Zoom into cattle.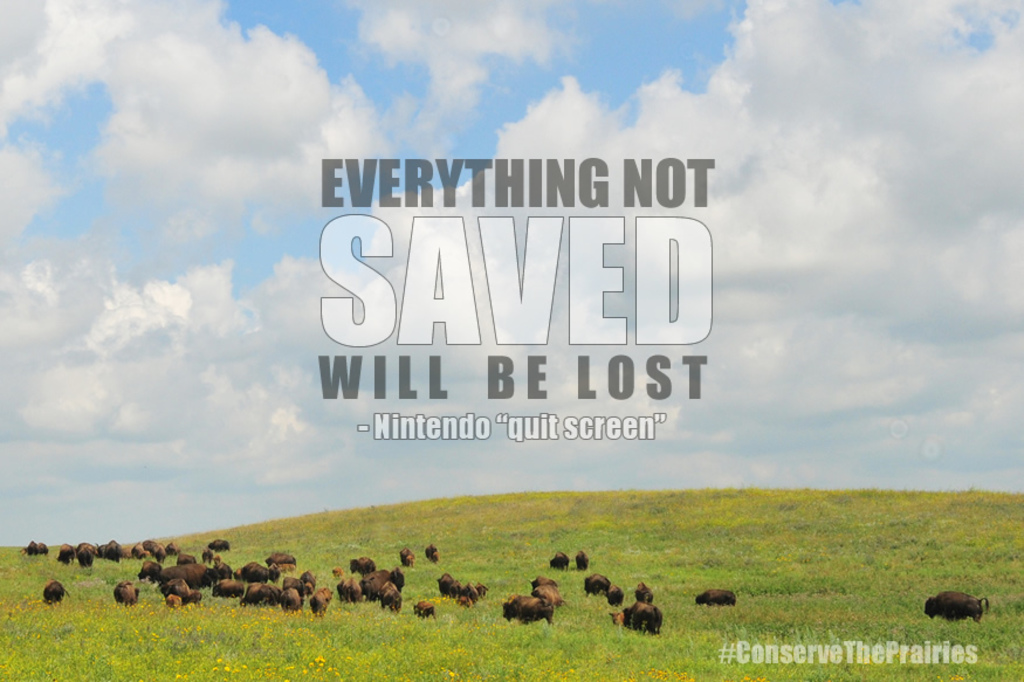
Zoom target: detection(638, 580, 653, 599).
